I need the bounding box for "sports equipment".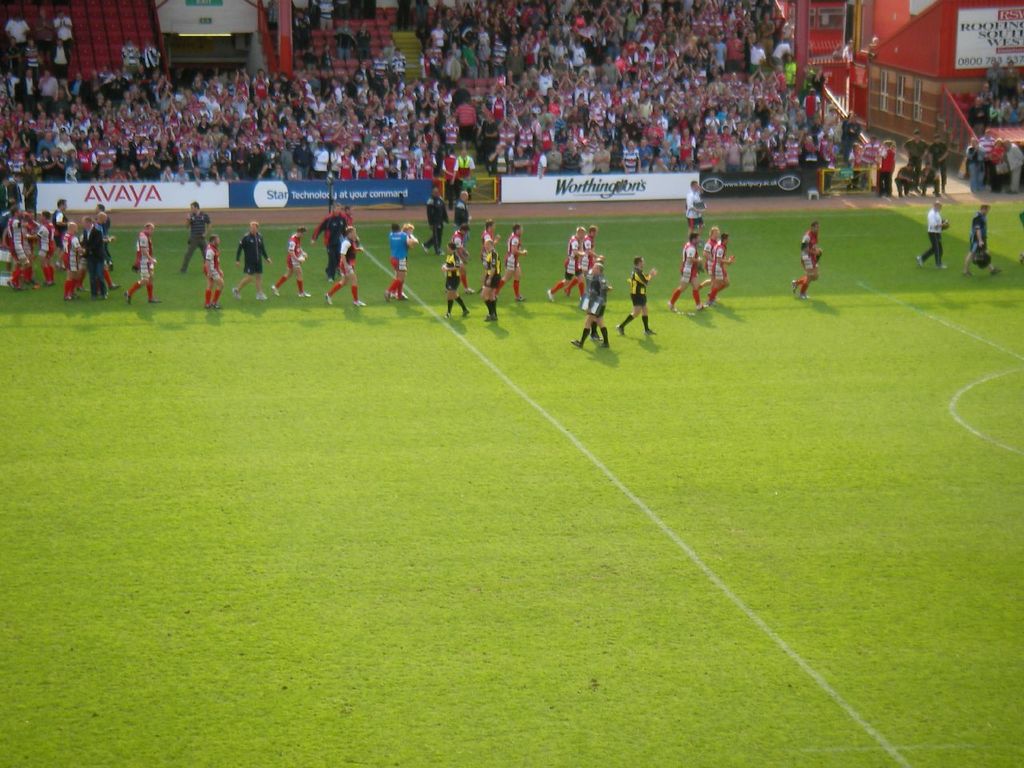
Here it is: (left=351, top=302, right=365, bottom=309).
